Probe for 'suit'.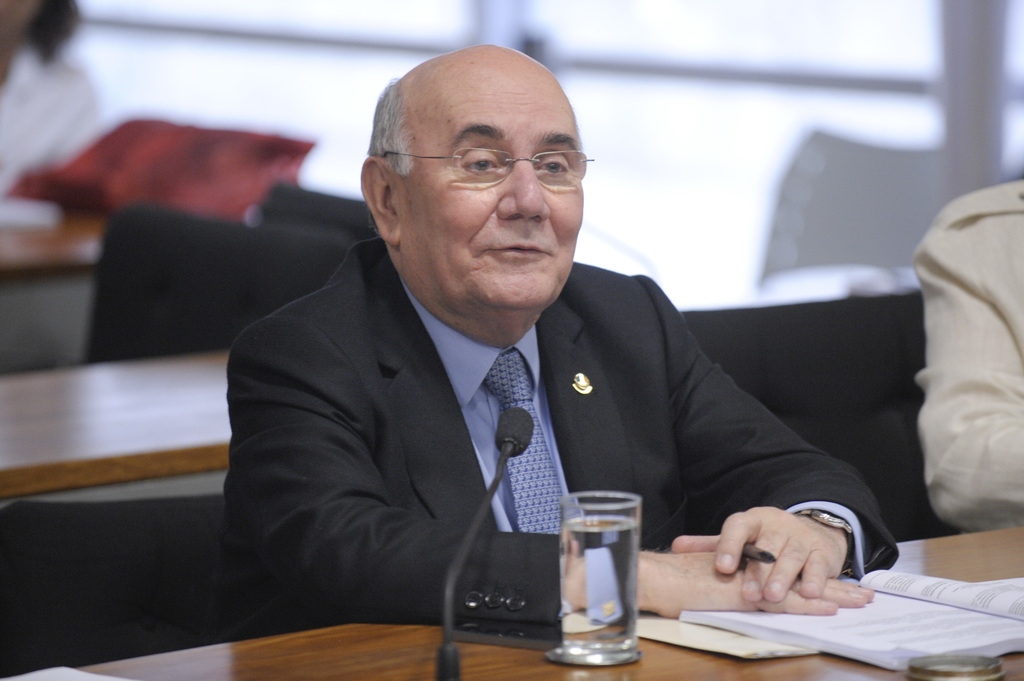
Probe result: box(228, 129, 892, 643).
